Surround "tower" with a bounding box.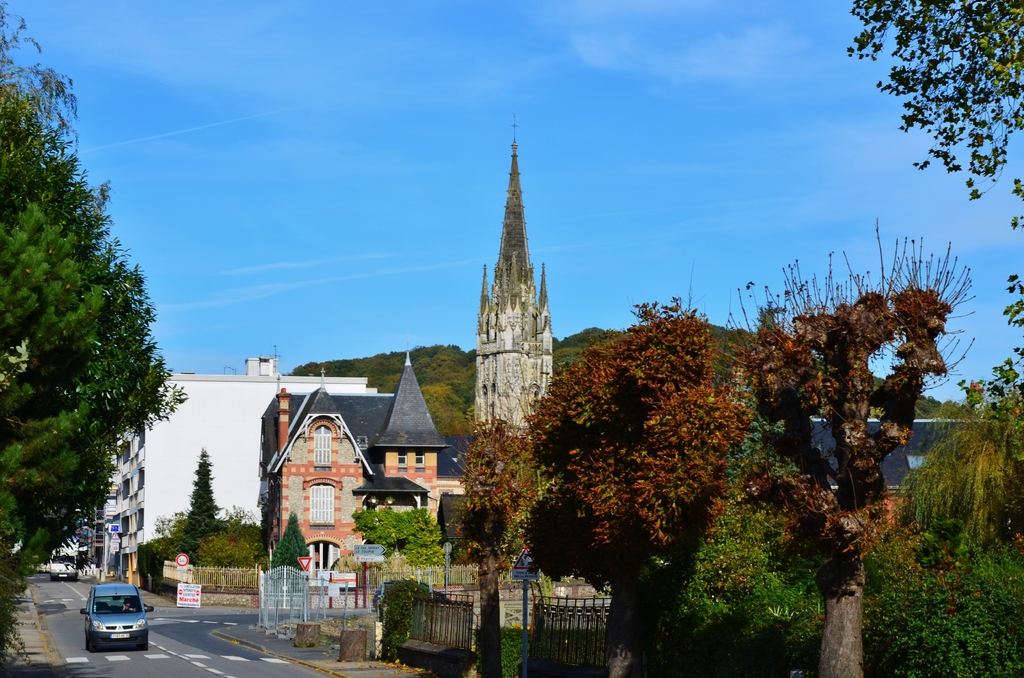
(left=461, top=120, right=570, bottom=433).
